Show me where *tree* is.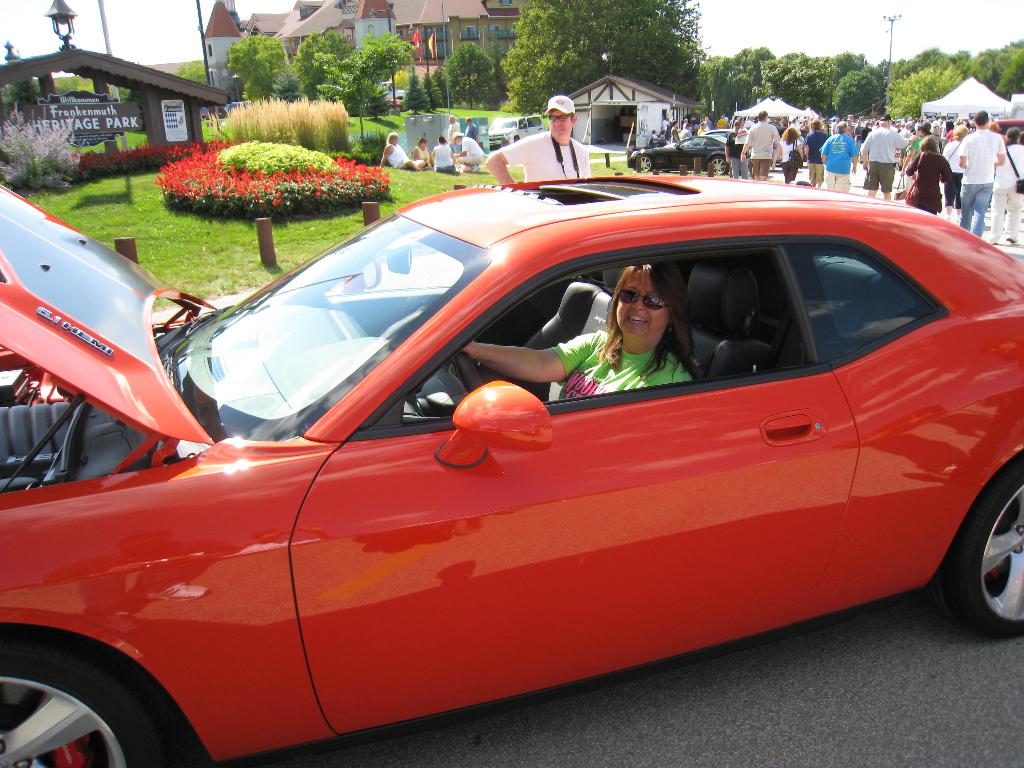
*tree* is at left=316, top=47, right=390, bottom=131.
